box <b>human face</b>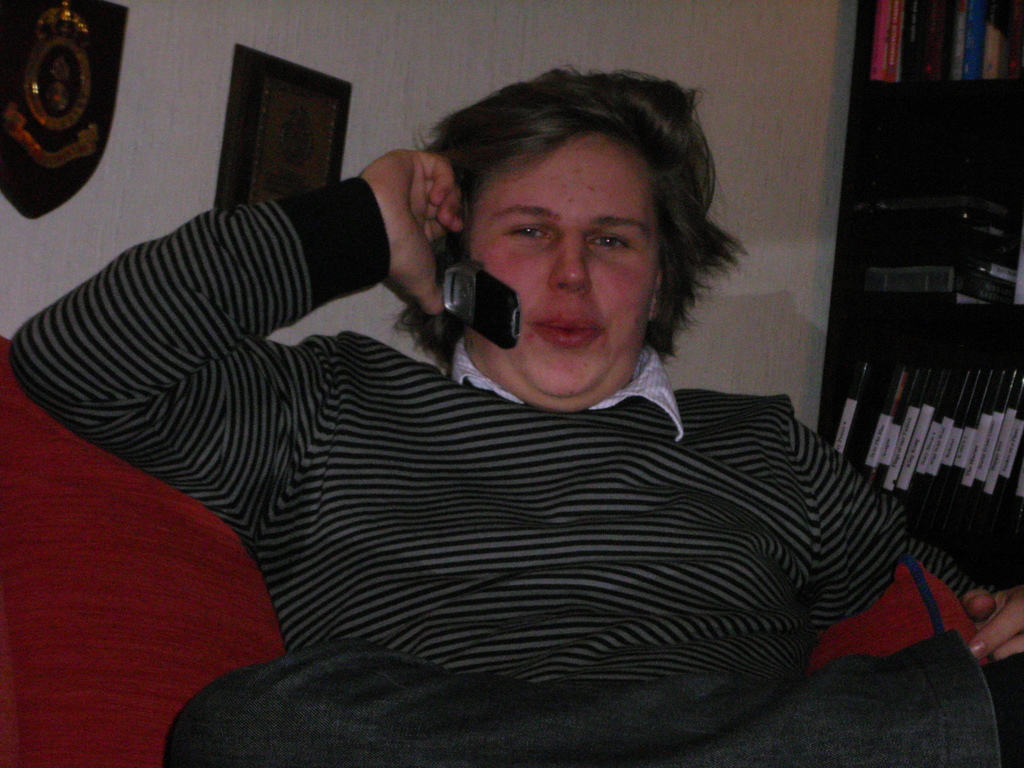
<region>463, 147, 659, 403</region>
